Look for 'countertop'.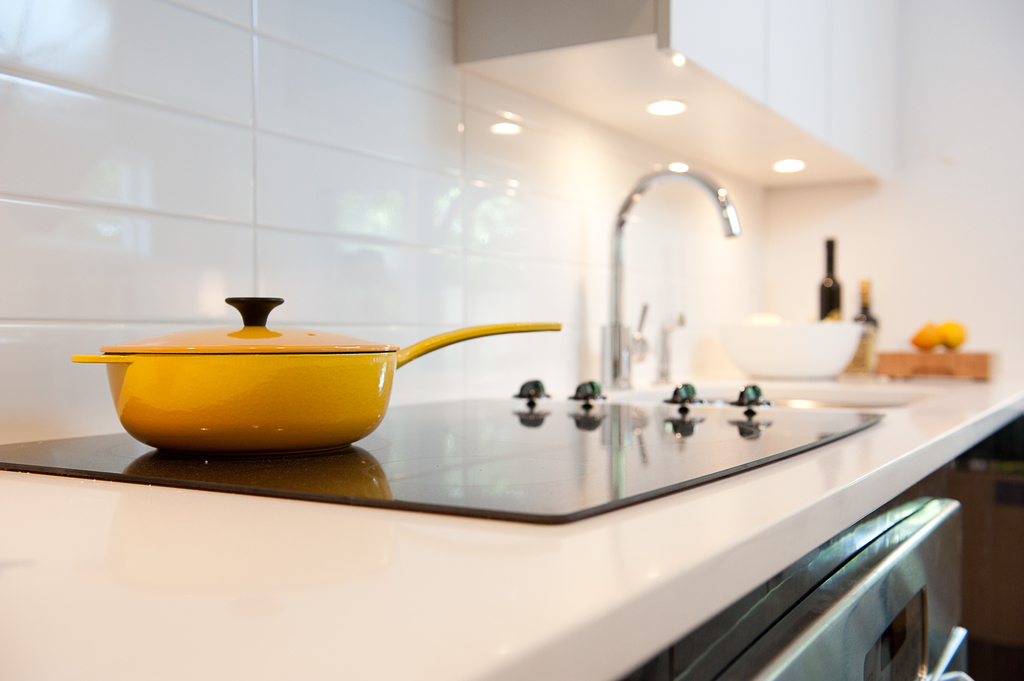
Found: {"x1": 0, "y1": 362, "x2": 1023, "y2": 680}.
